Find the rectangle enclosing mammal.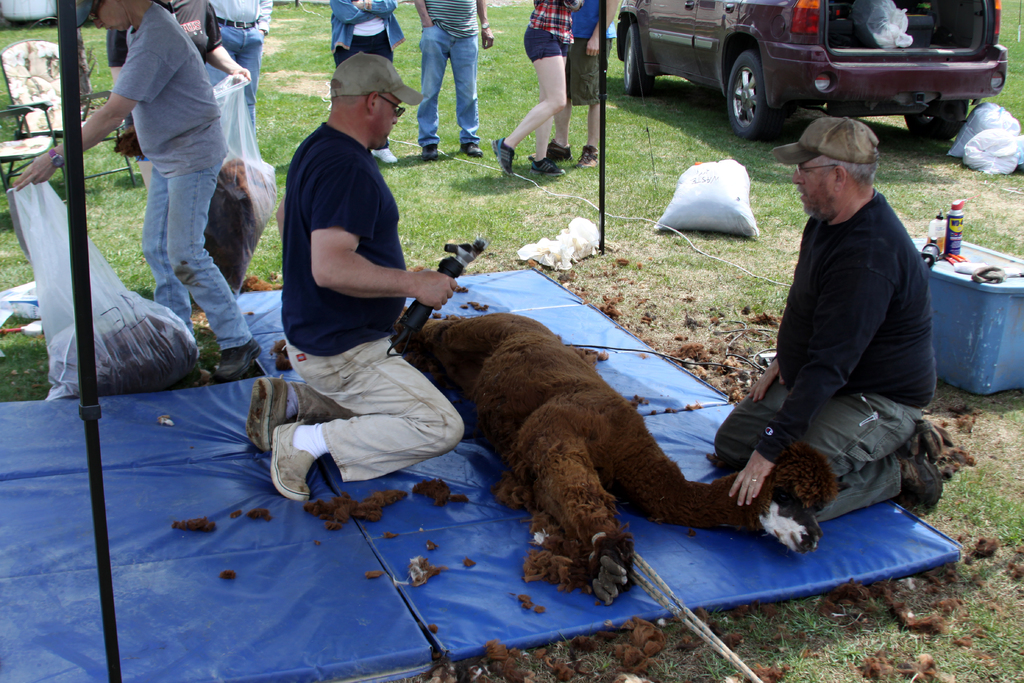
[left=429, top=308, right=836, bottom=597].
